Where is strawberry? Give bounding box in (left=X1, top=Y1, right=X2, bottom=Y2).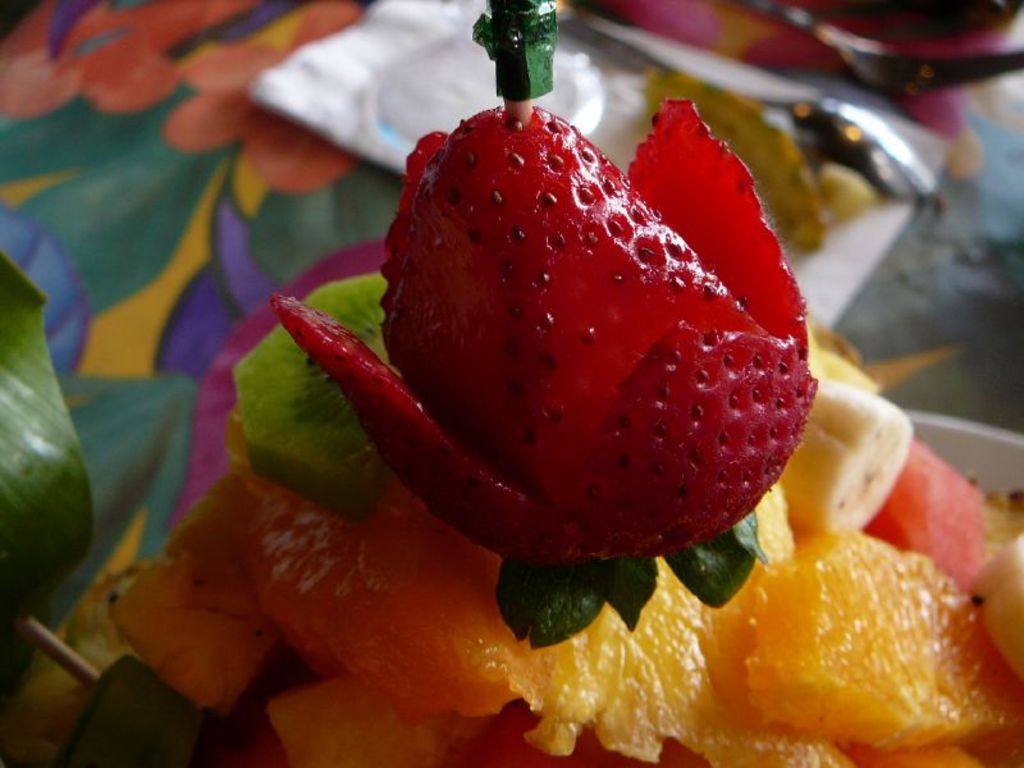
(left=276, top=111, right=817, bottom=643).
